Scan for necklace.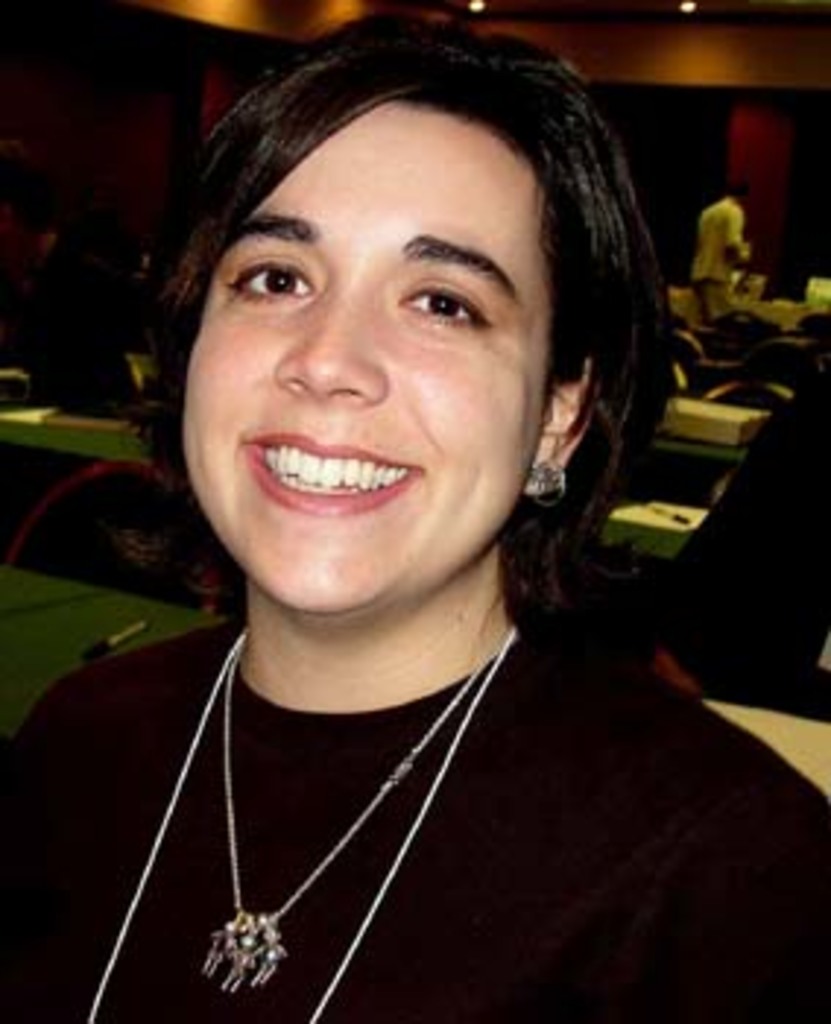
Scan result: l=187, t=629, r=524, b=992.
